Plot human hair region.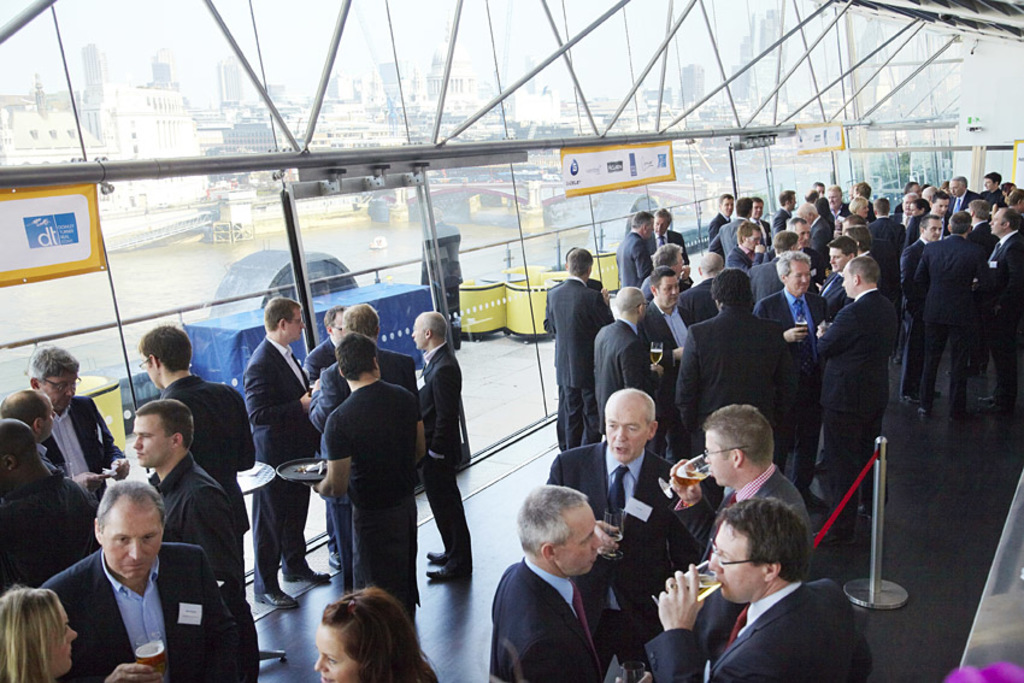
Plotted at <box>947,176,969,187</box>.
